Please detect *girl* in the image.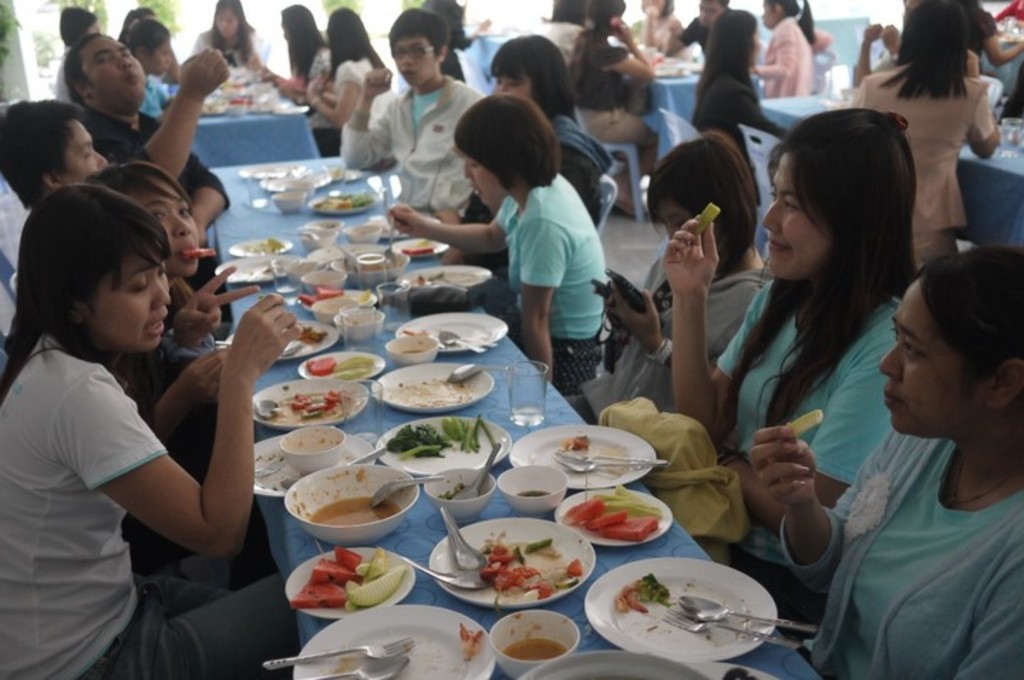
(656,105,927,629).
